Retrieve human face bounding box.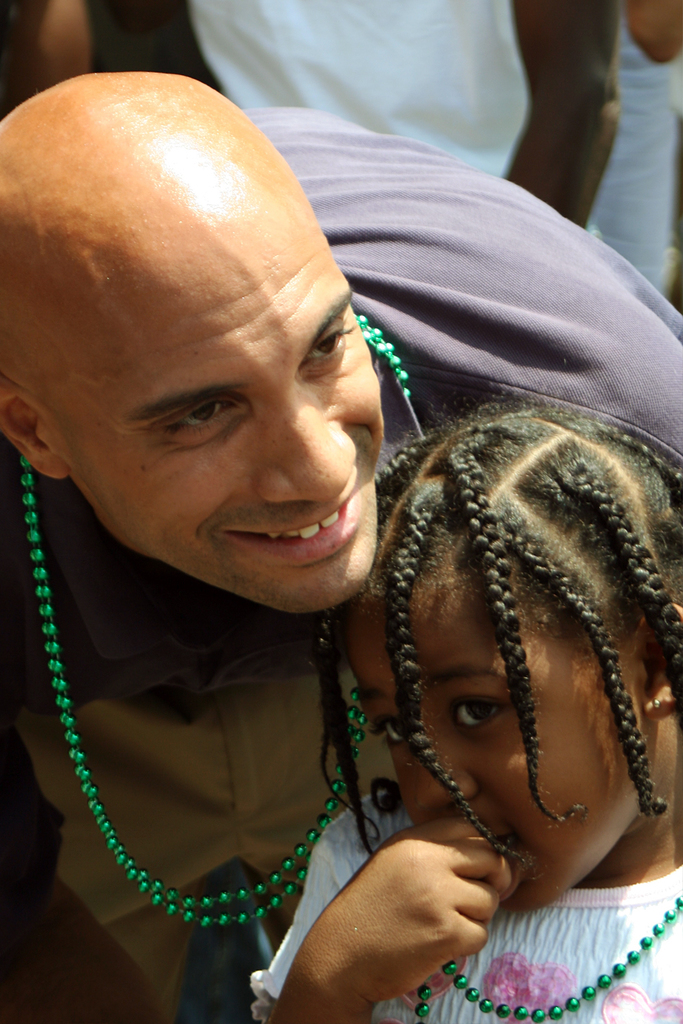
Bounding box: rect(339, 573, 626, 918).
